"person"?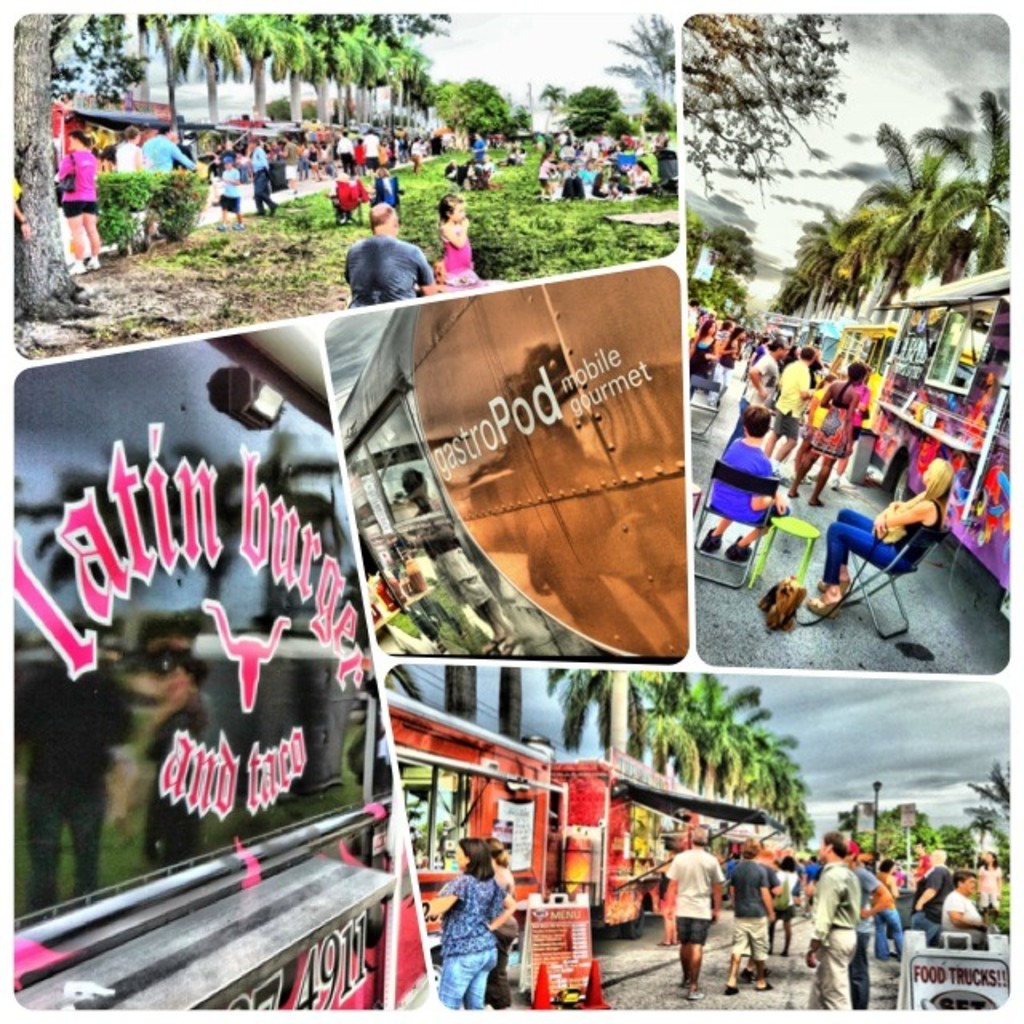
[left=214, top=155, right=248, bottom=229]
